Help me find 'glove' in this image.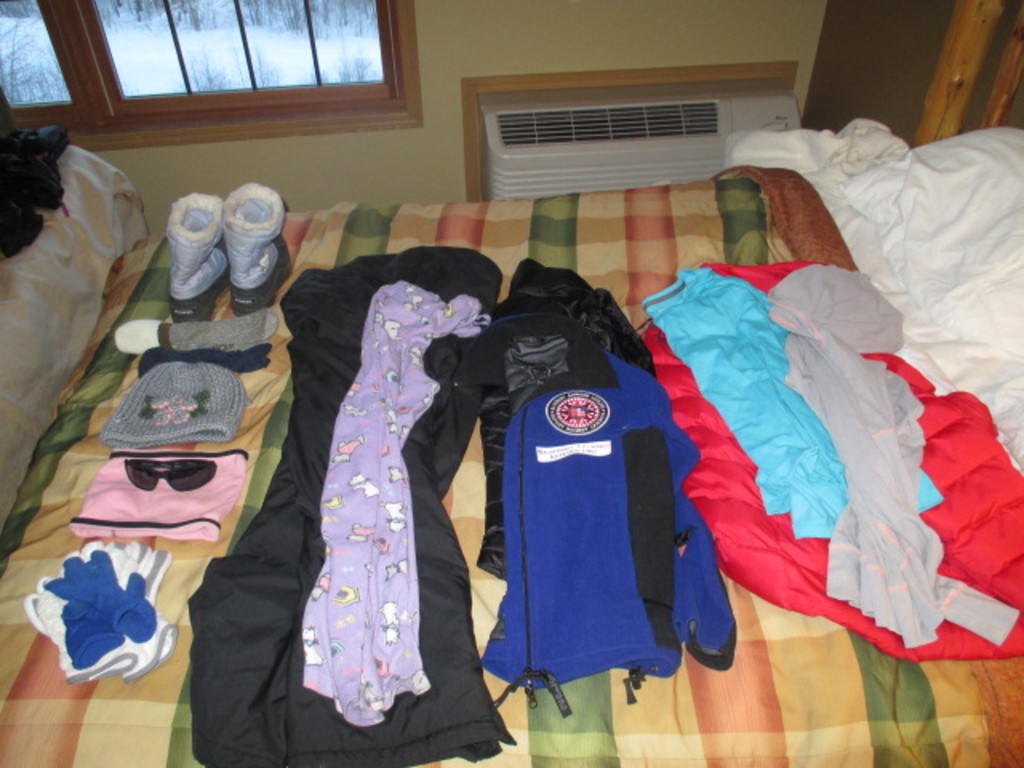
Found it: Rect(46, 549, 155, 642).
